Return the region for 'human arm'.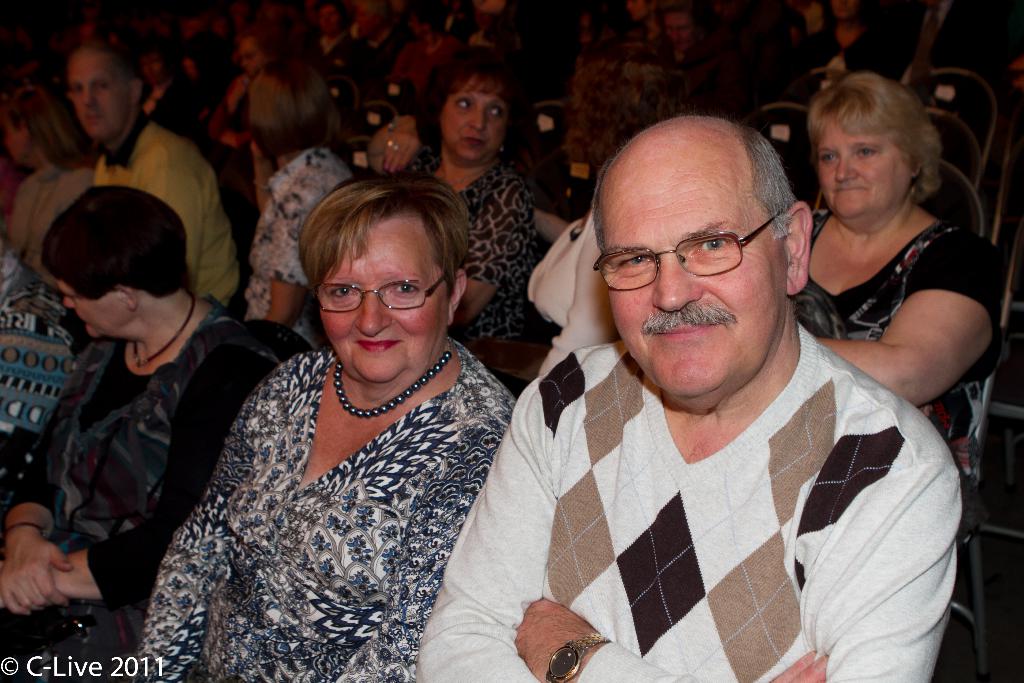
crop(514, 462, 960, 682).
